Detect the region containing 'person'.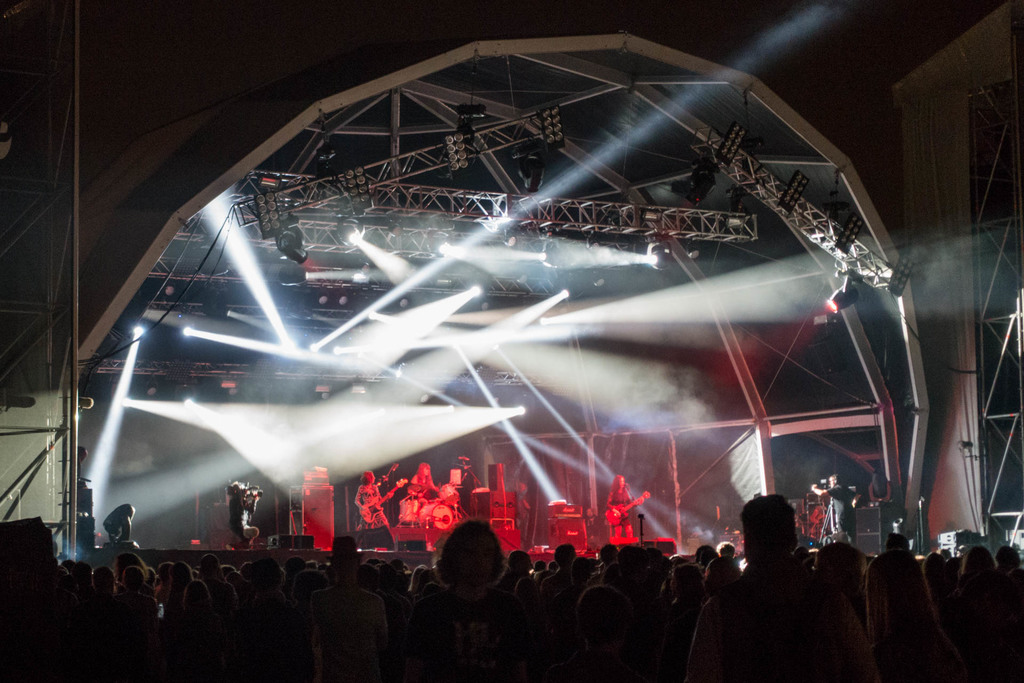
detection(808, 470, 860, 541).
